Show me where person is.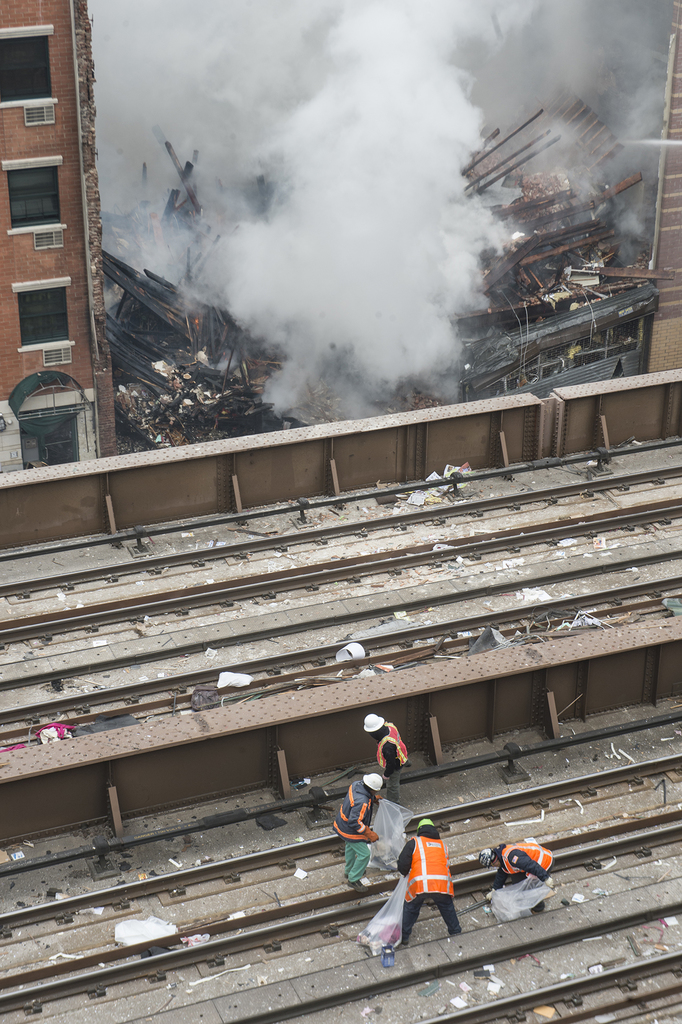
person is at 331:769:386:892.
